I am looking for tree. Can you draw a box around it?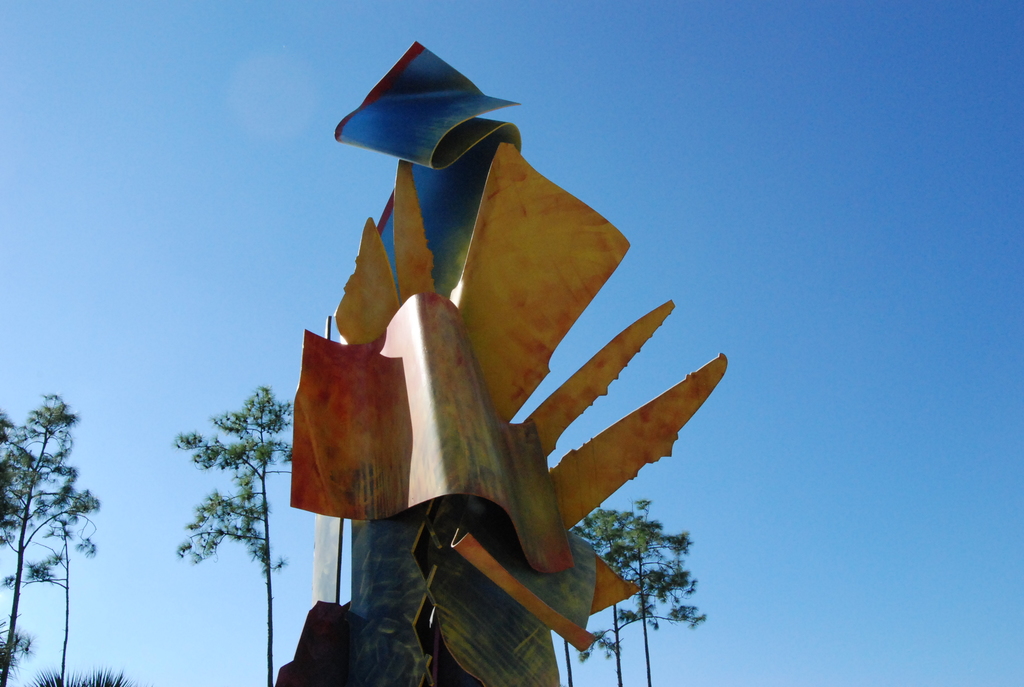
Sure, the bounding box is bbox=(28, 662, 143, 686).
